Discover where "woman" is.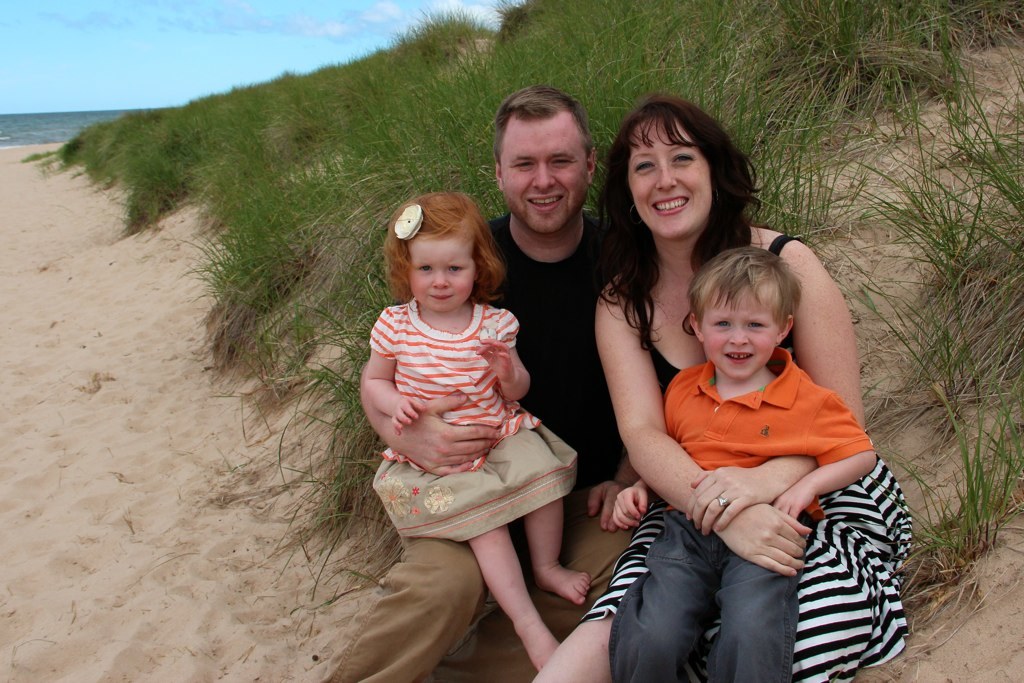
Discovered at detection(558, 149, 904, 682).
